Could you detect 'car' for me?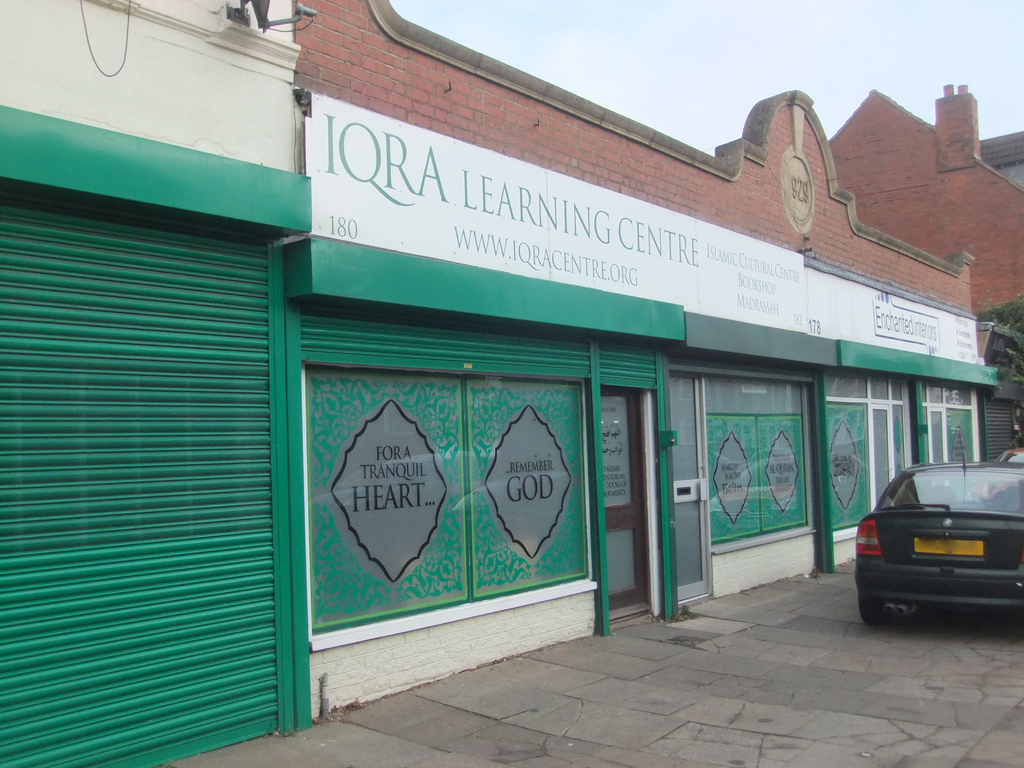
Detection result: BBox(977, 450, 1023, 499).
